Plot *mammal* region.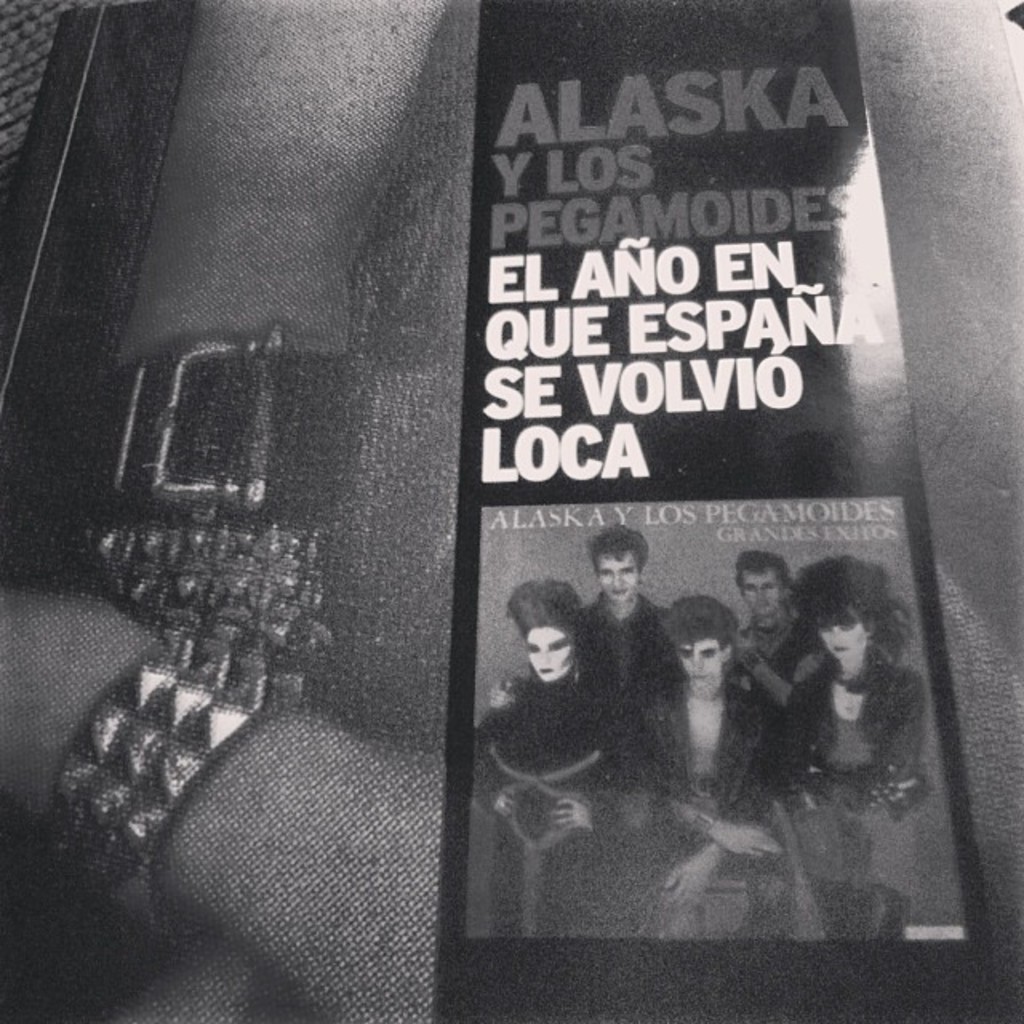
Plotted at box(734, 550, 834, 723).
